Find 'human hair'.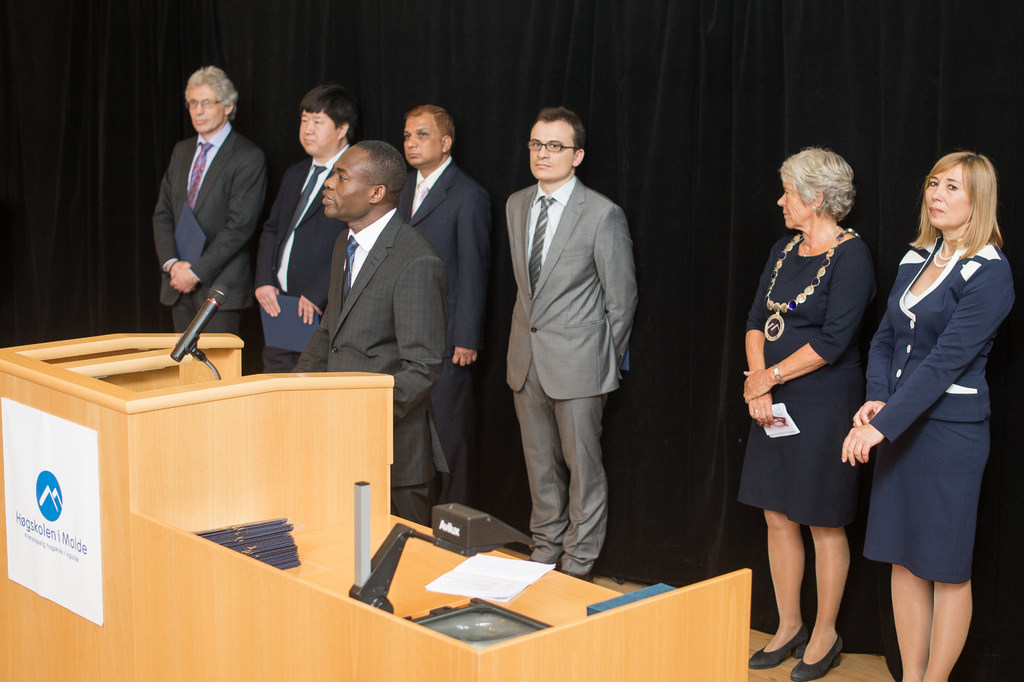
[362, 137, 408, 208].
